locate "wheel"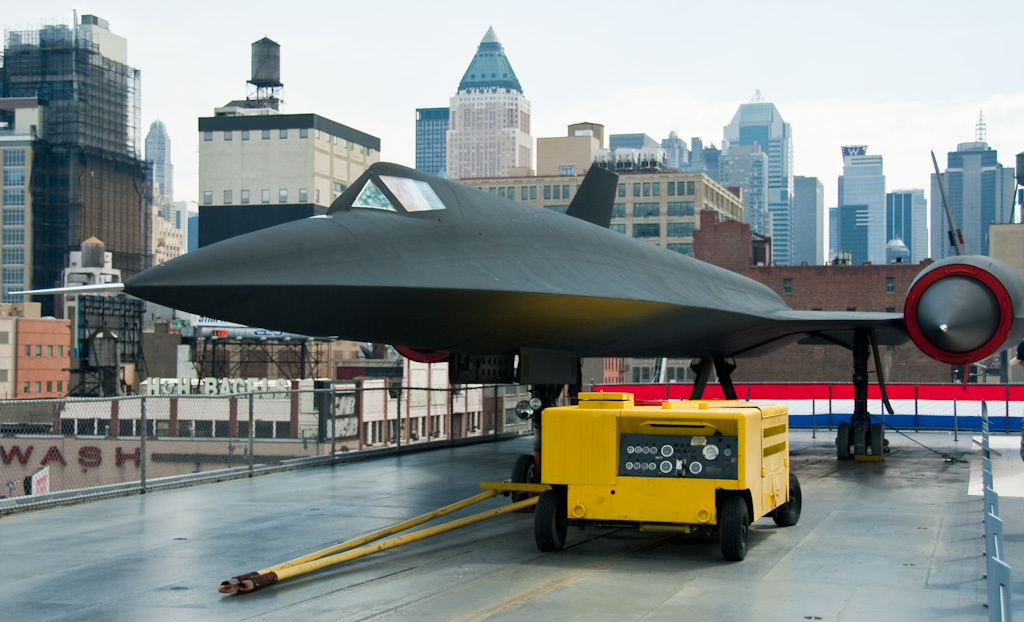
bbox(769, 468, 803, 526)
